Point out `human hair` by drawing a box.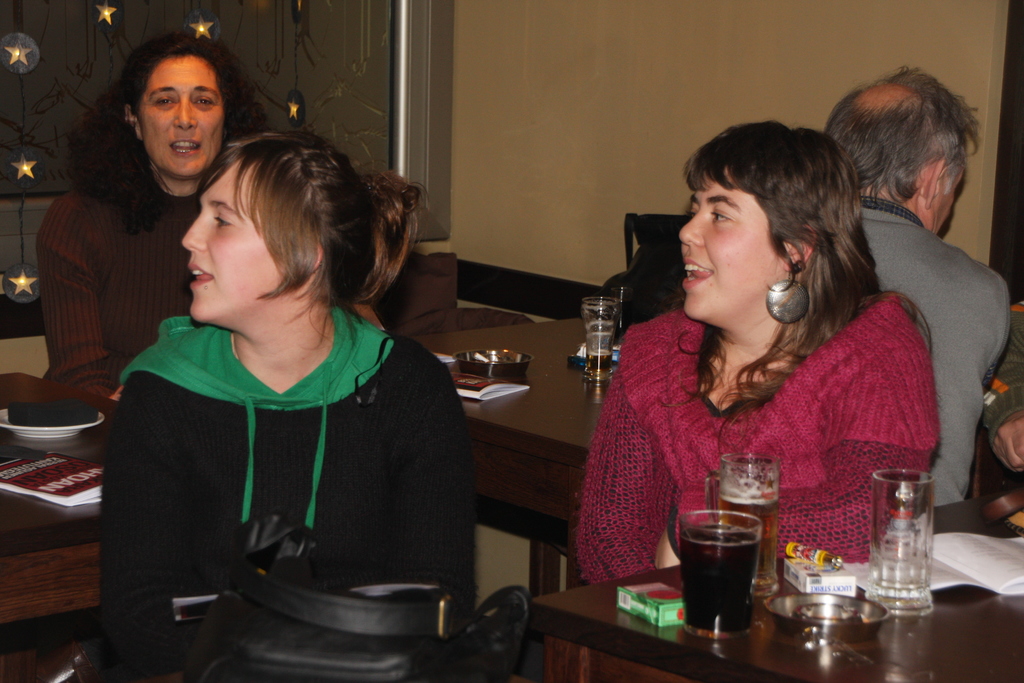
<region>683, 117, 938, 461</region>.
